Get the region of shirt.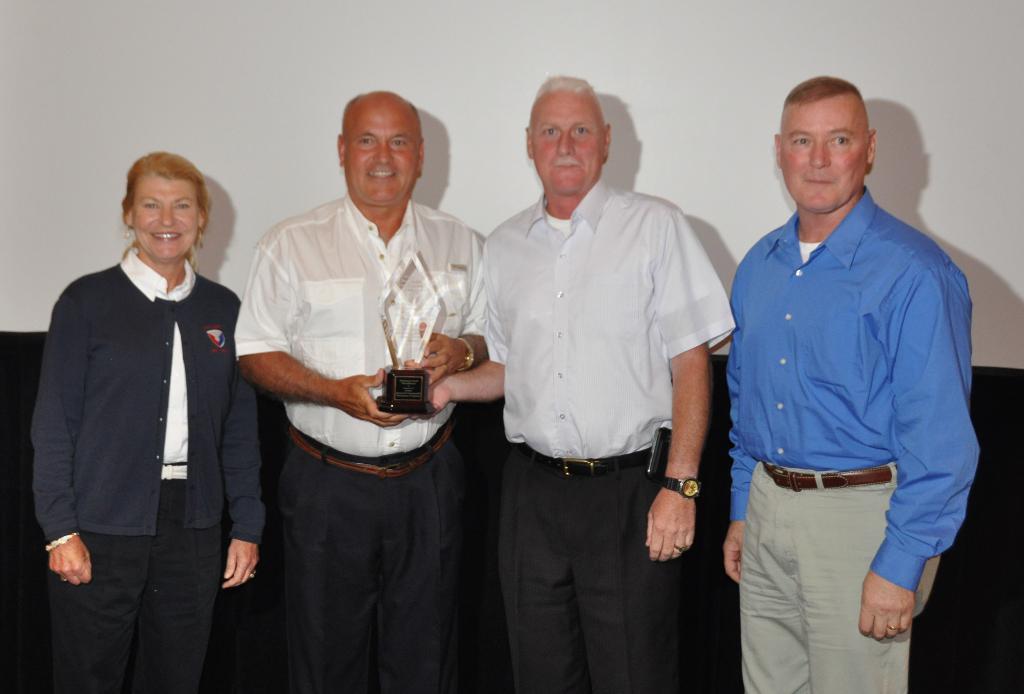
crop(482, 179, 733, 456).
